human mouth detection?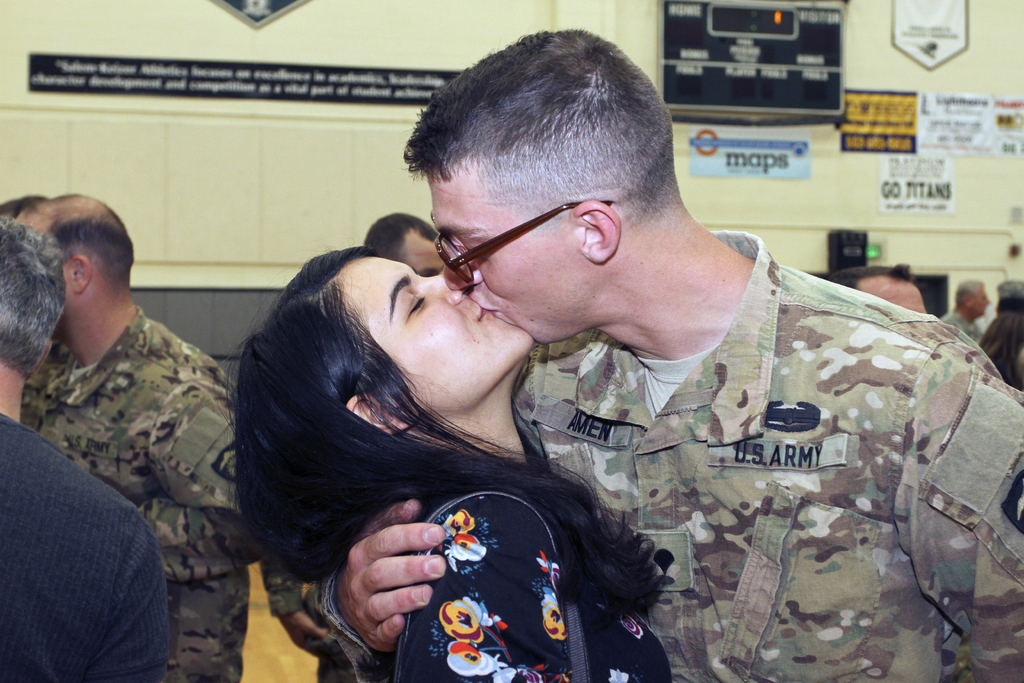
bbox=[481, 306, 497, 316]
